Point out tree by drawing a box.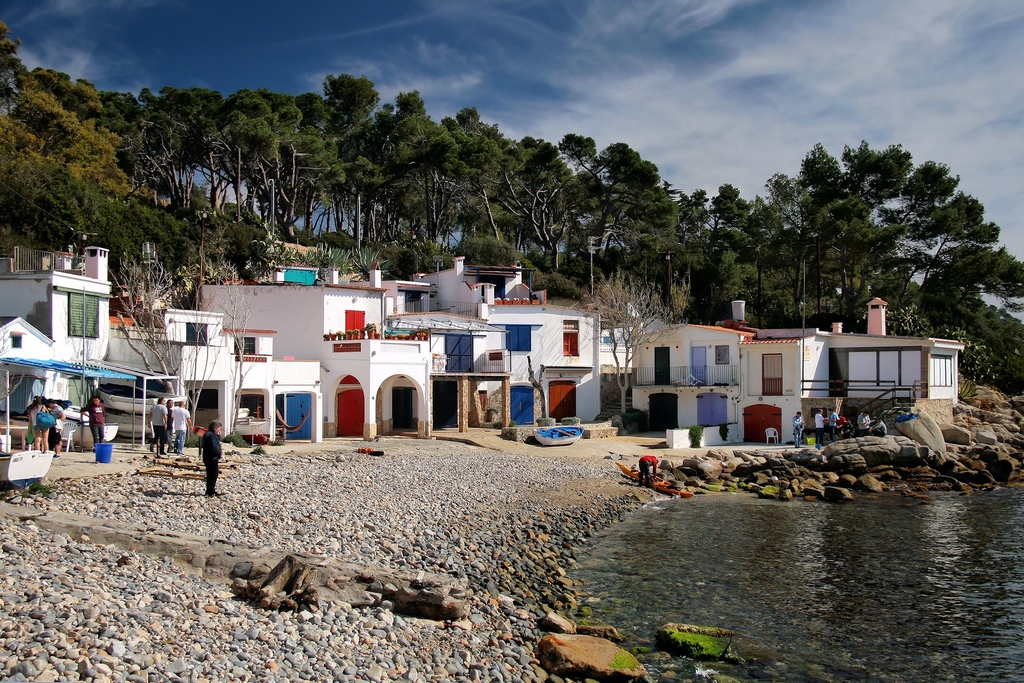
l=709, t=134, r=1012, b=345.
